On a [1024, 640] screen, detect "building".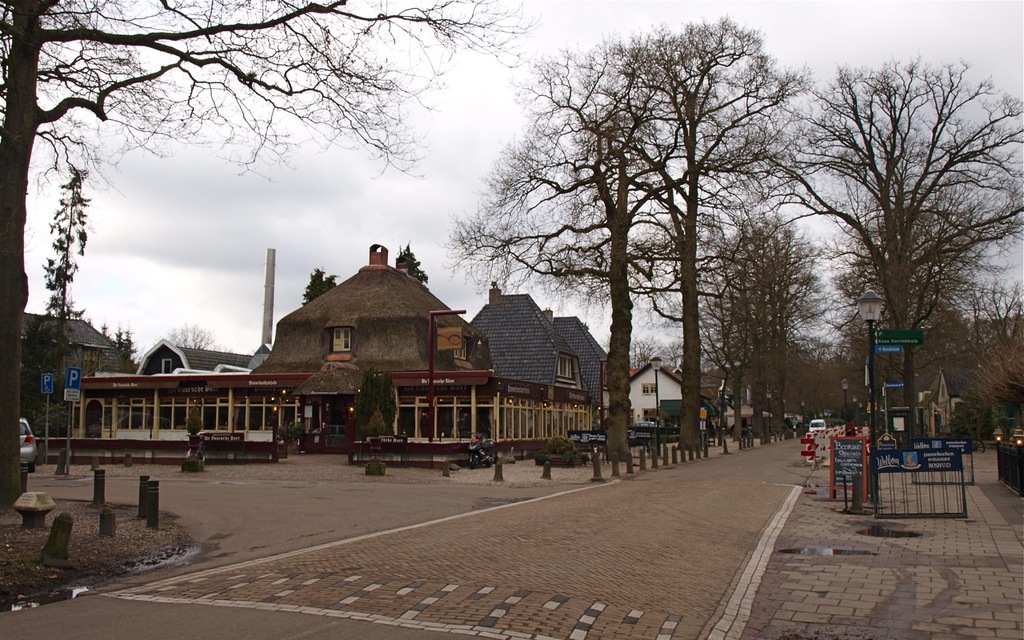
{"left": 464, "top": 278, "right": 608, "bottom": 441}.
